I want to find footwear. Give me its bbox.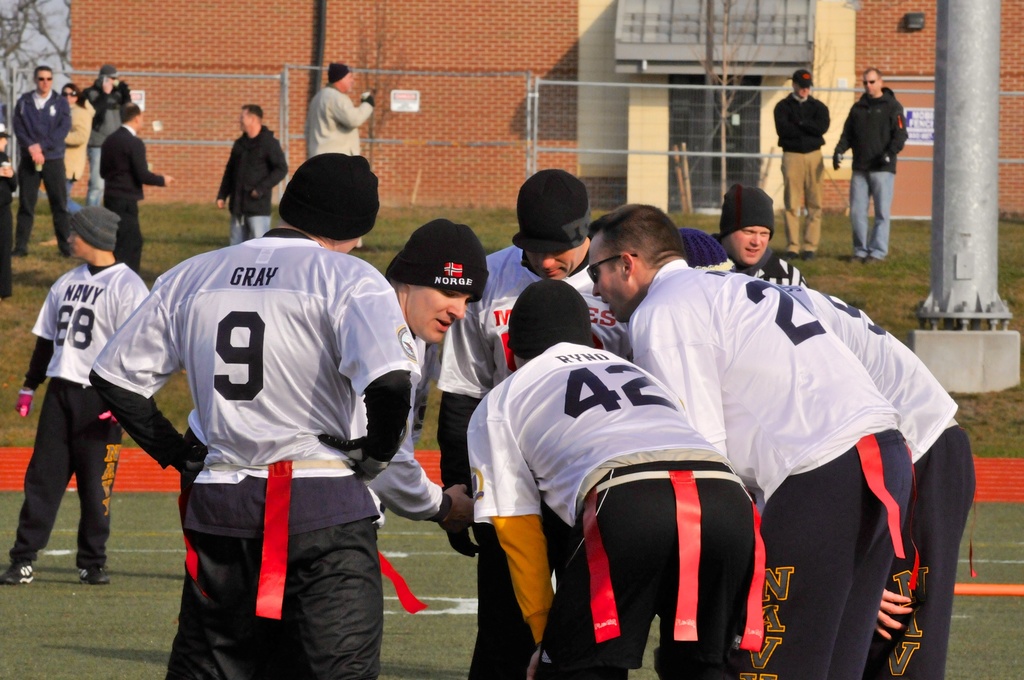
box(848, 256, 884, 266).
